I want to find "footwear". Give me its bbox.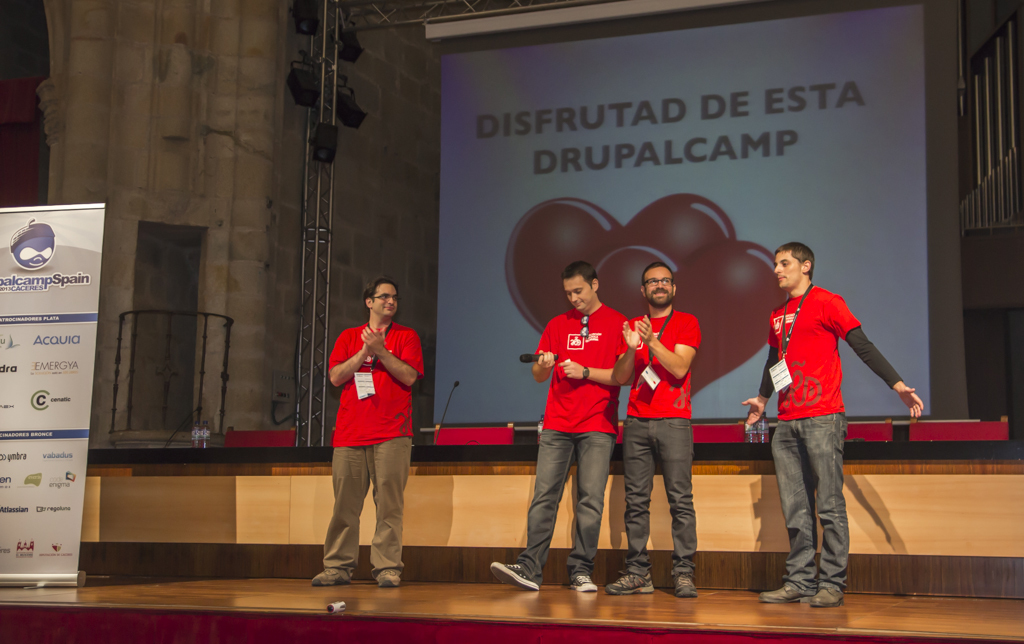
x1=606 y1=568 x2=660 y2=596.
